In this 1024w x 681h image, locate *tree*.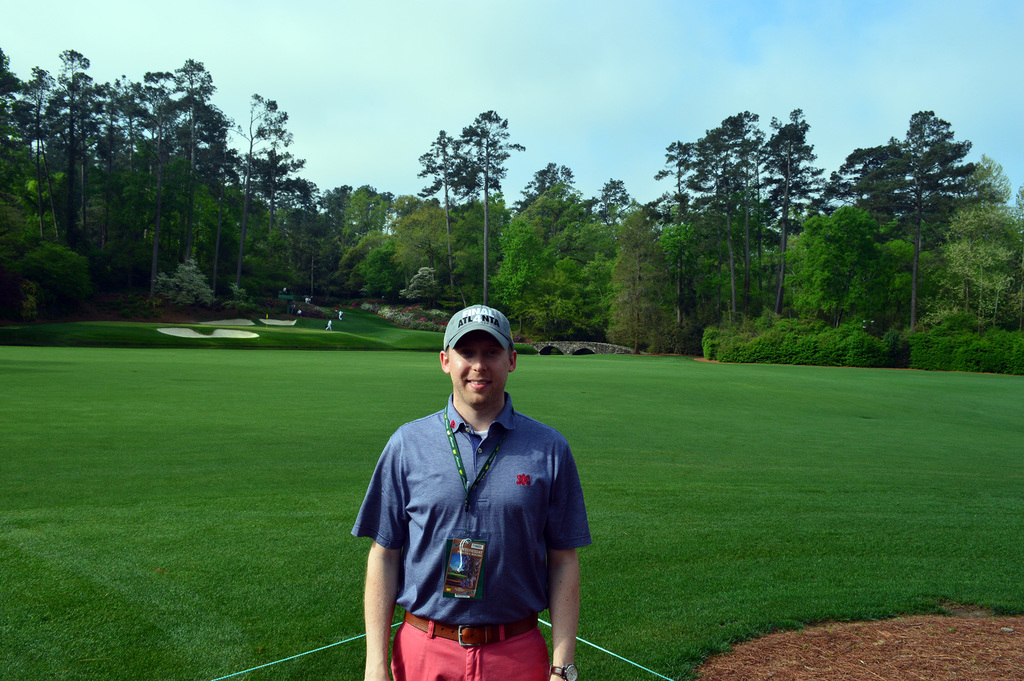
Bounding box: [933,203,1023,334].
